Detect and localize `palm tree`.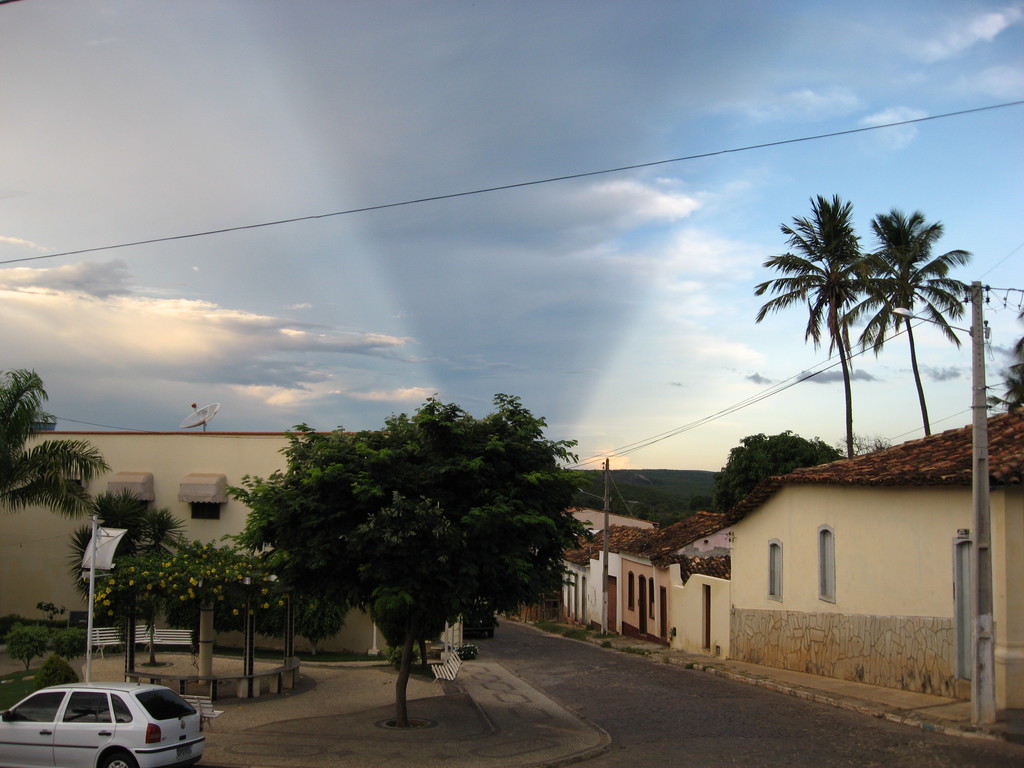
Localized at l=870, t=198, r=976, b=429.
